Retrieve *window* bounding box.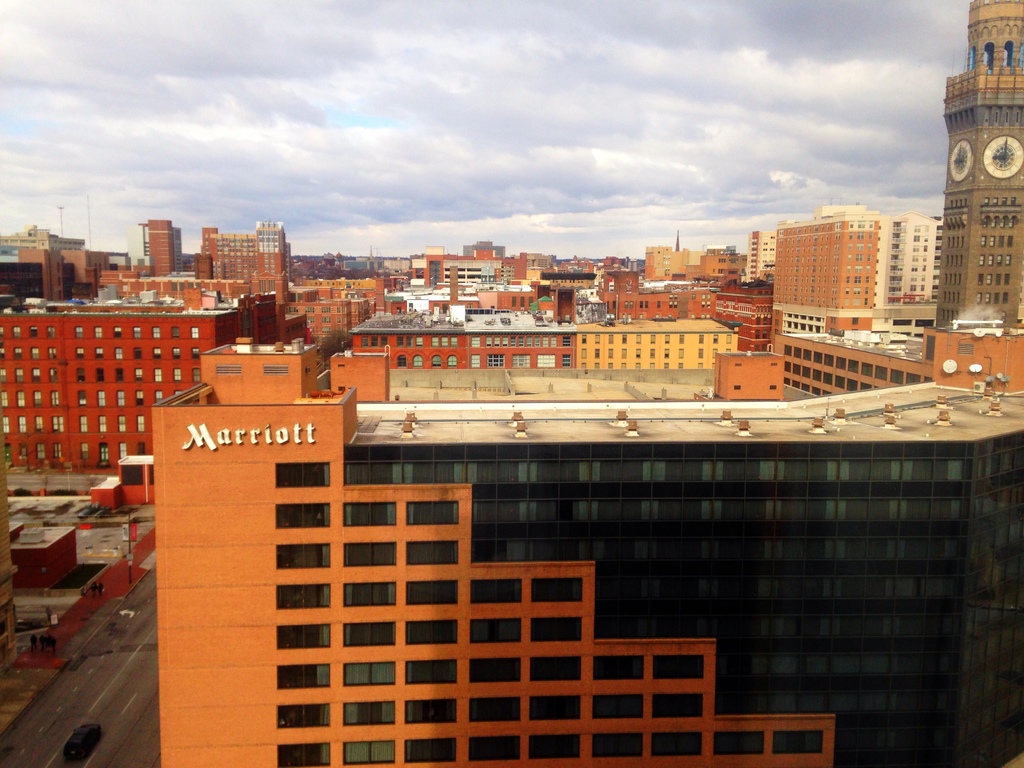
Bounding box: (x1=335, y1=385, x2=347, y2=394).
